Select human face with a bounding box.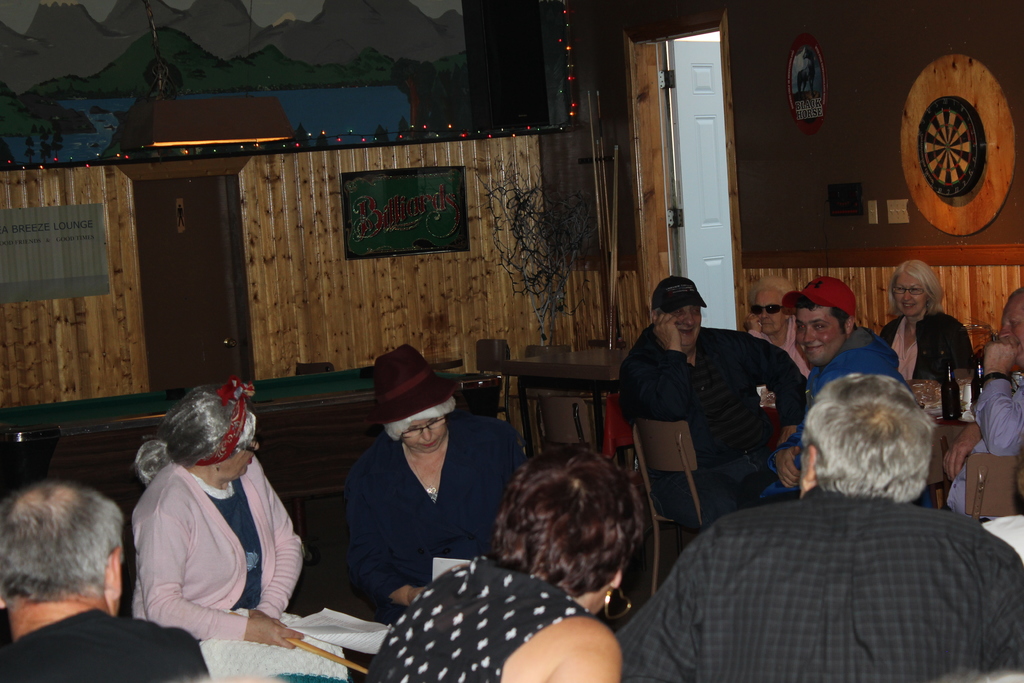
(left=220, top=408, right=260, bottom=479).
